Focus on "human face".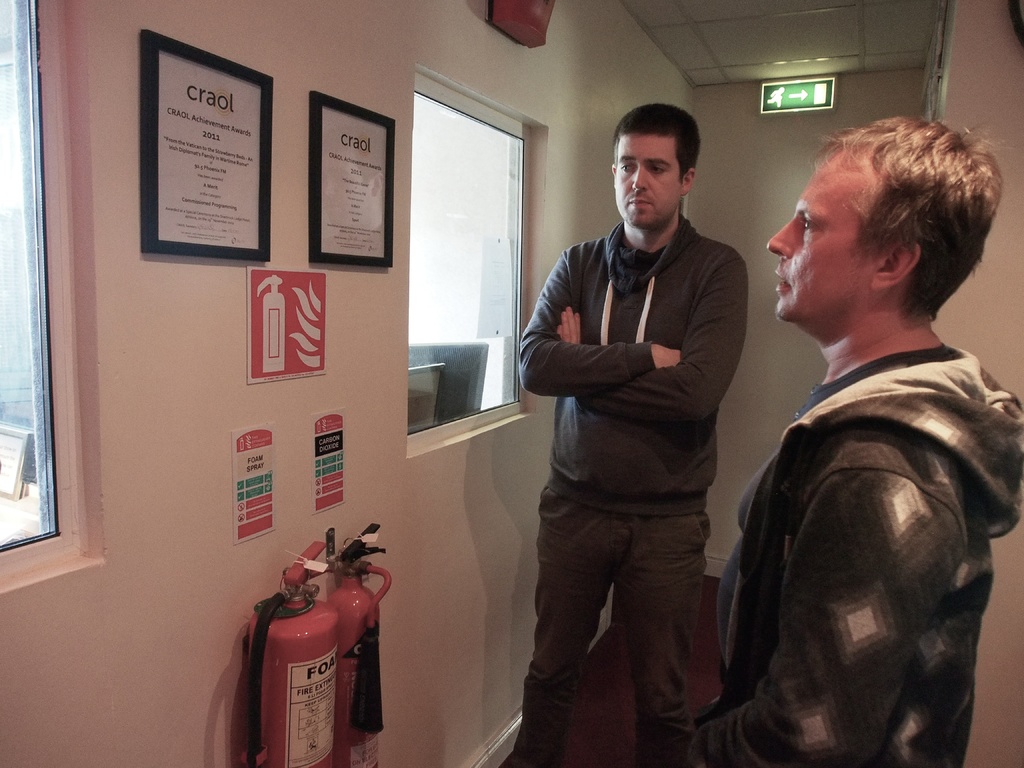
Focused at (x1=763, y1=159, x2=870, y2=320).
